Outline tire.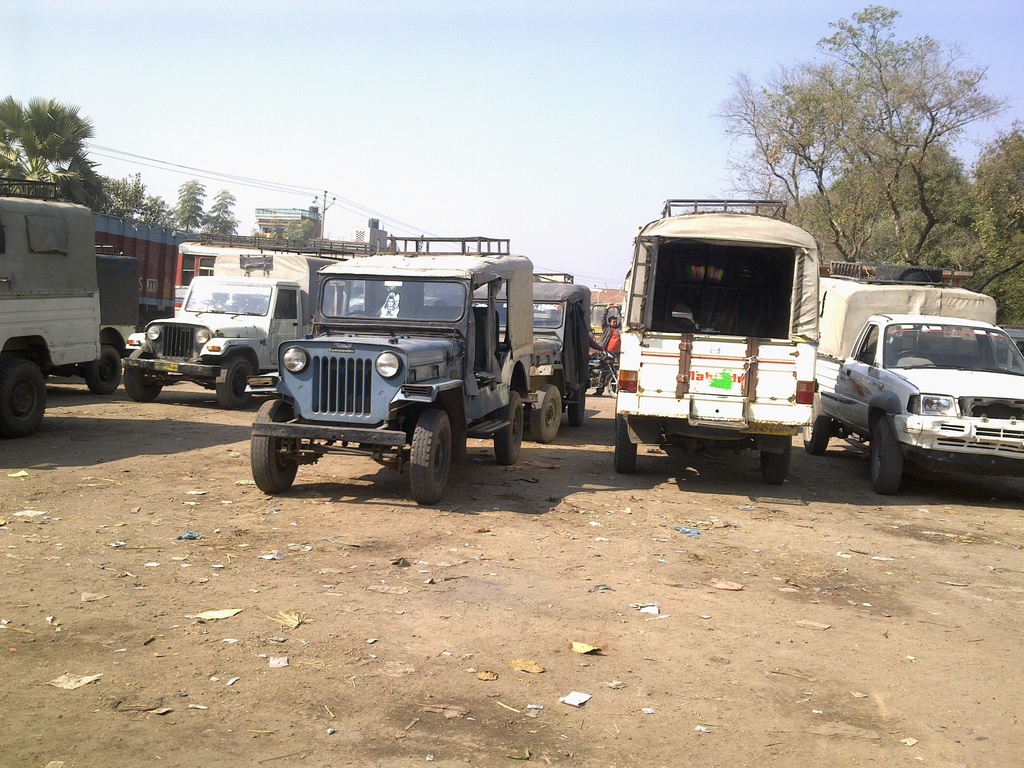
Outline: 249 399 299 495.
